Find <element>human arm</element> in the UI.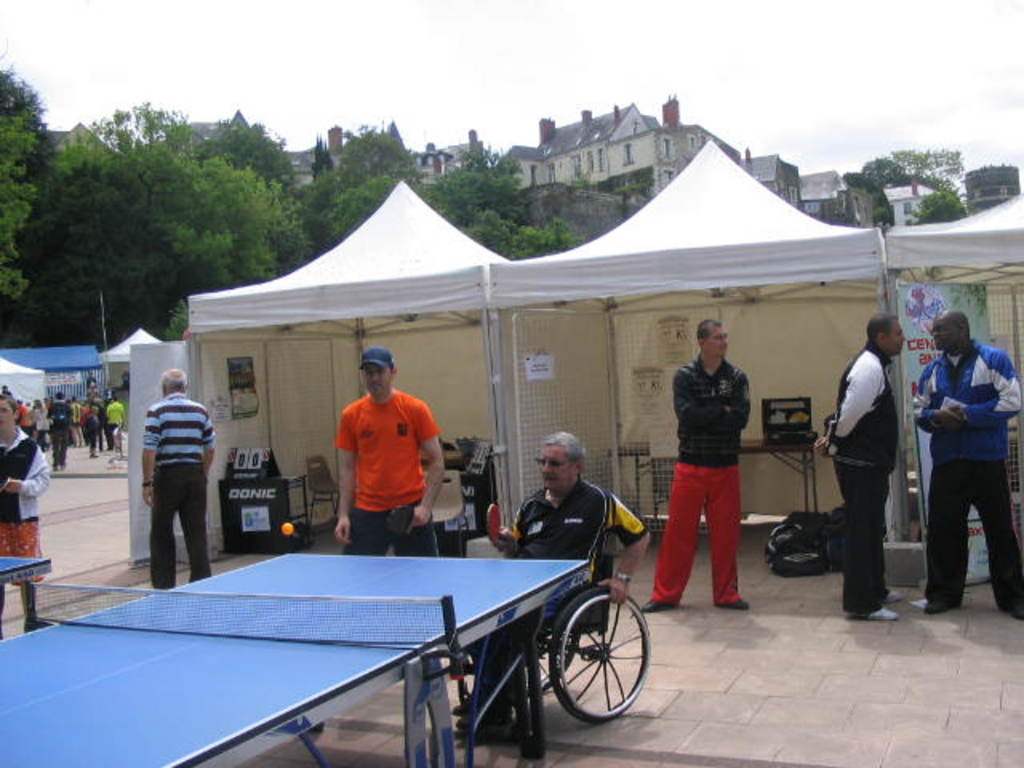
UI element at bbox=(139, 408, 157, 506).
